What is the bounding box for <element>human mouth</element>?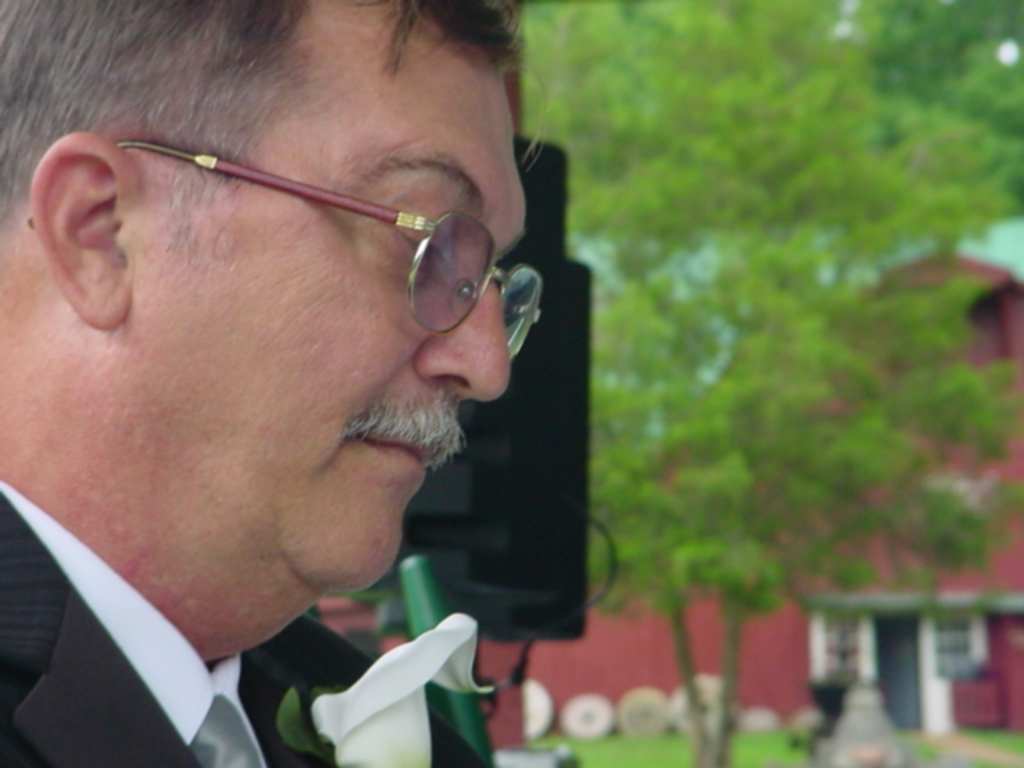
371/438/419/462.
